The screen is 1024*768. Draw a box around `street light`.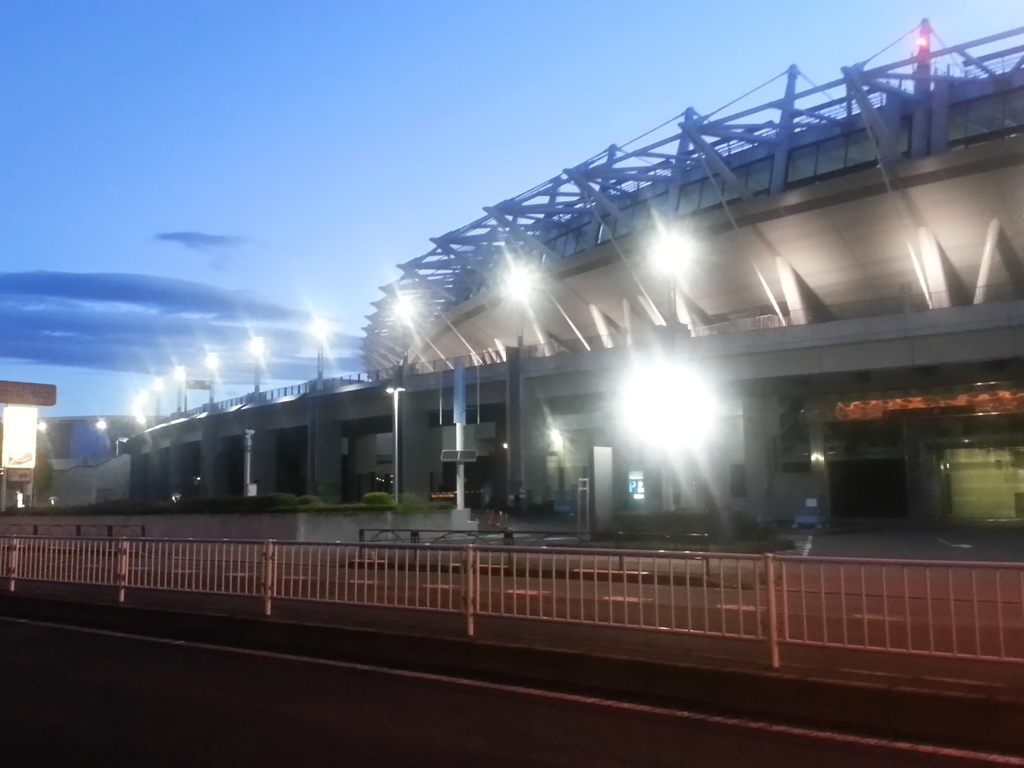
bbox(478, 262, 548, 353).
